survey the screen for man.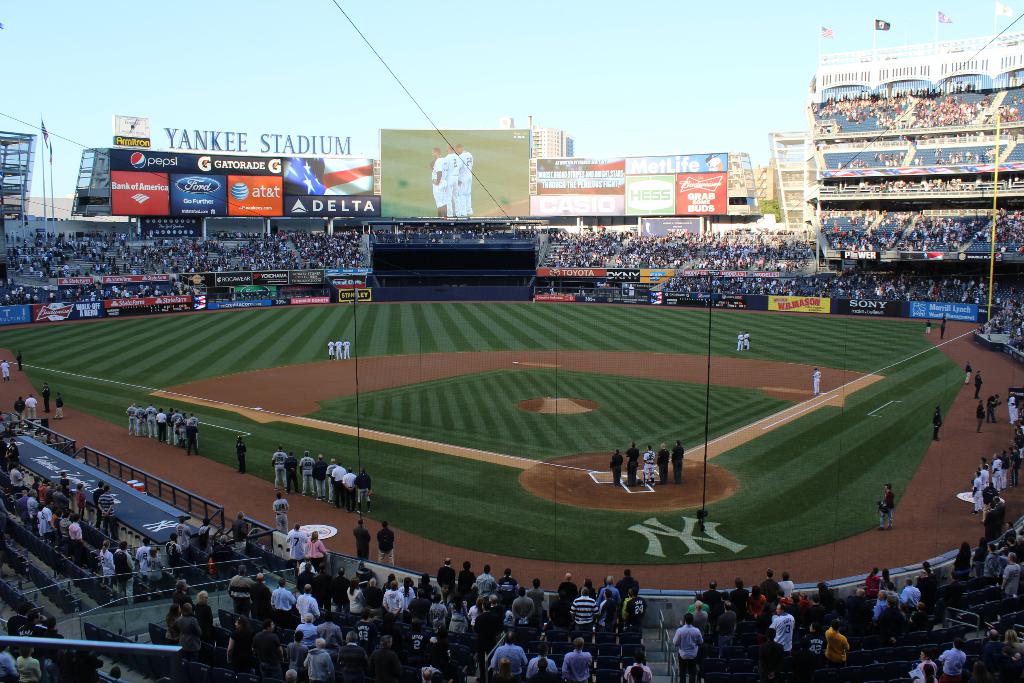
Survey found: x1=271, y1=580, x2=294, y2=622.
